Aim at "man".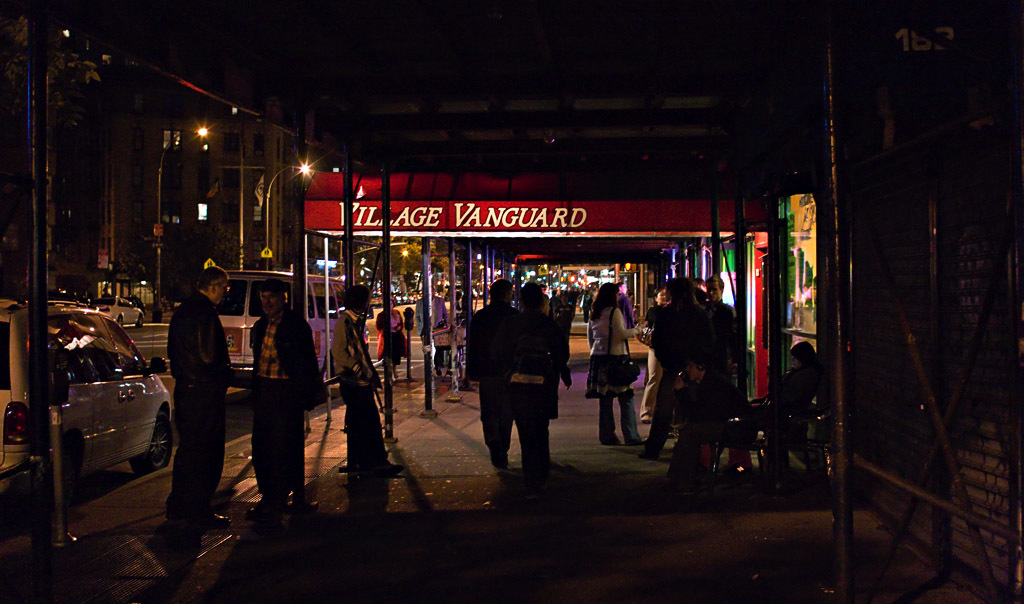
Aimed at [x1=147, y1=266, x2=229, y2=535].
